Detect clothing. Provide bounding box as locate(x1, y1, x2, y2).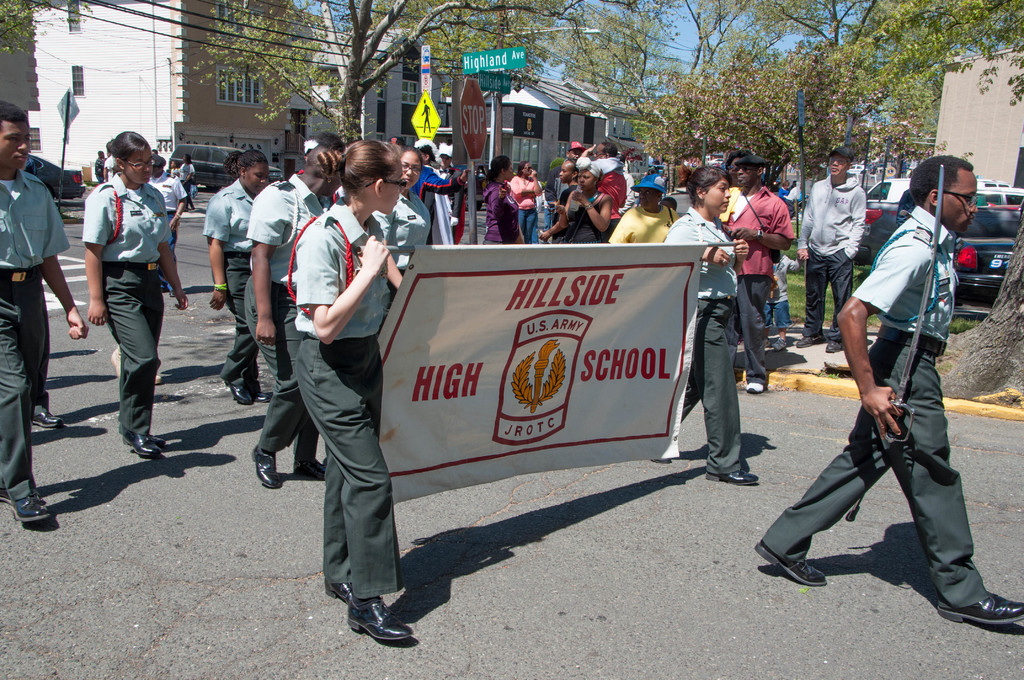
locate(283, 197, 411, 597).
